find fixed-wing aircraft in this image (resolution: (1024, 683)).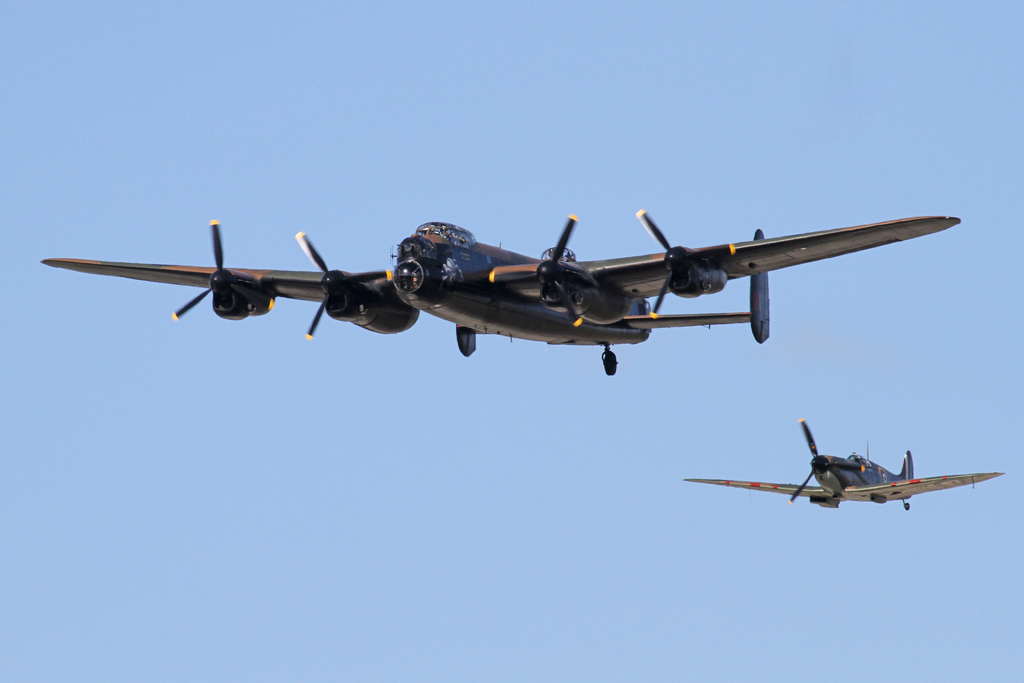
(43,210,960,352).
